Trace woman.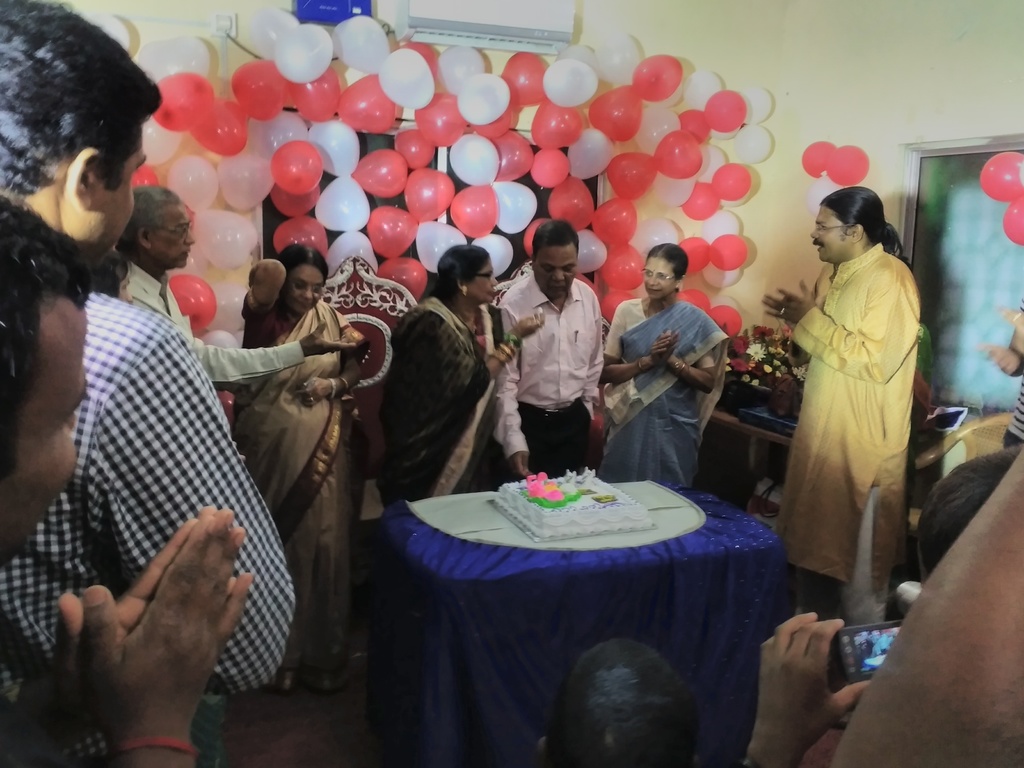
Traced to (left=236, top=243, right=375, bottom=700).
